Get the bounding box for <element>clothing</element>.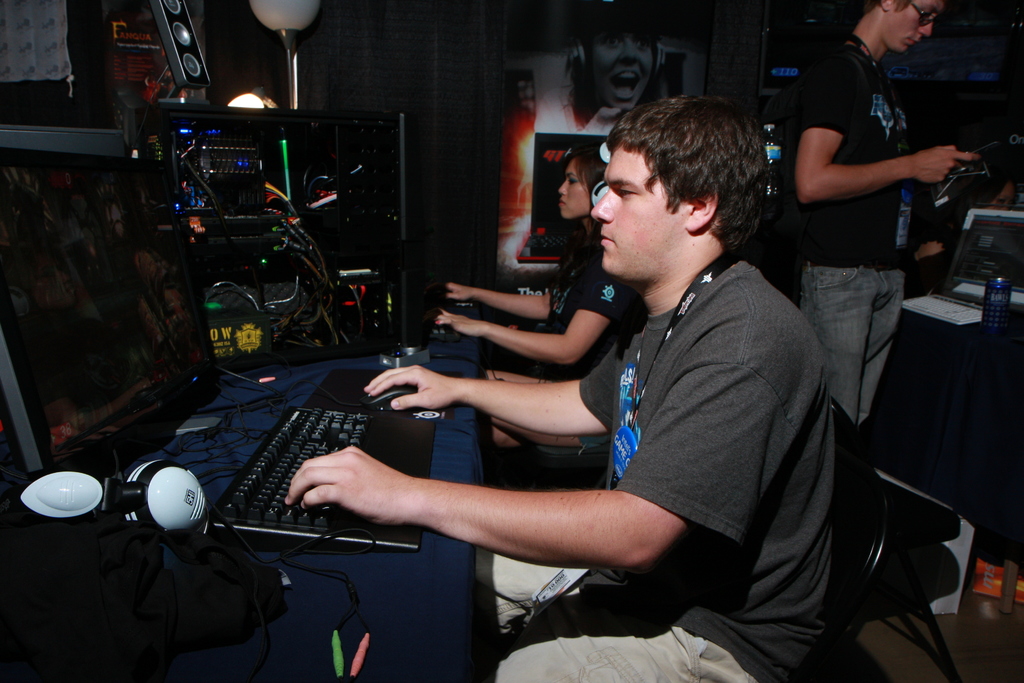
l=800, t=34, r=925, b=425.
